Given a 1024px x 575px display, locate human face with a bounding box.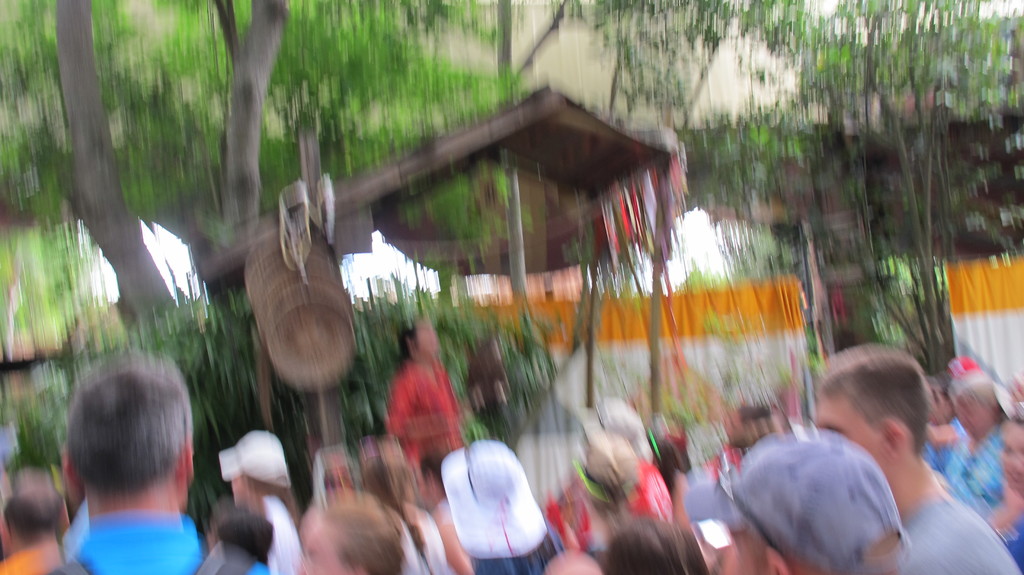
Located: bbox(814, 389, 889, 467).
